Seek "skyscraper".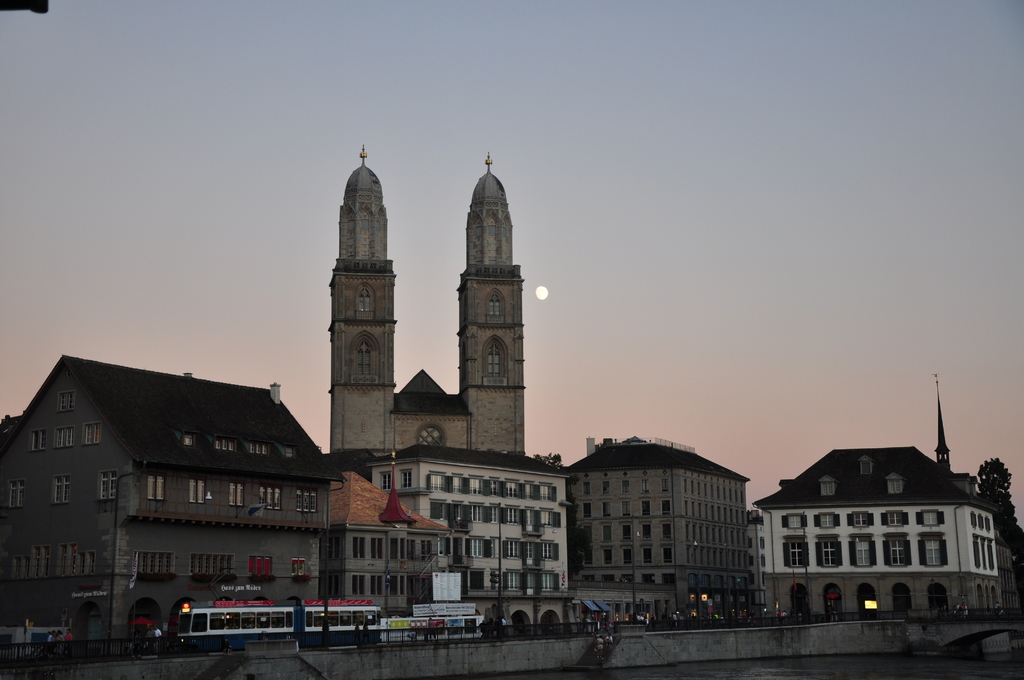
box(452, 150, 527, 462).
